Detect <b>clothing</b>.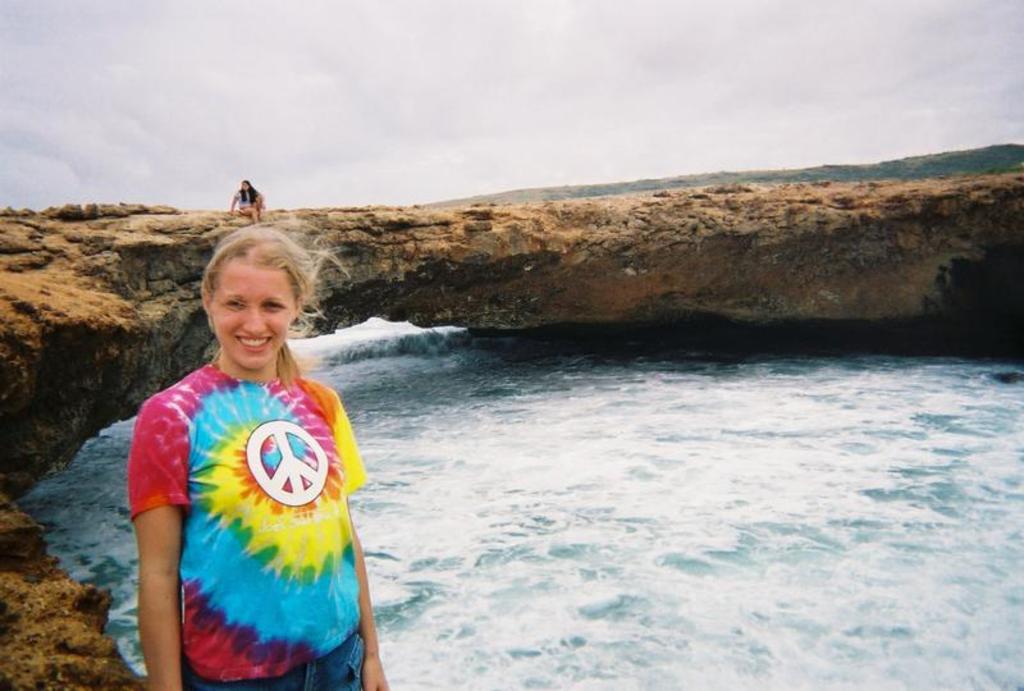
Detected at bbox=(232, 192, 259, 216).
